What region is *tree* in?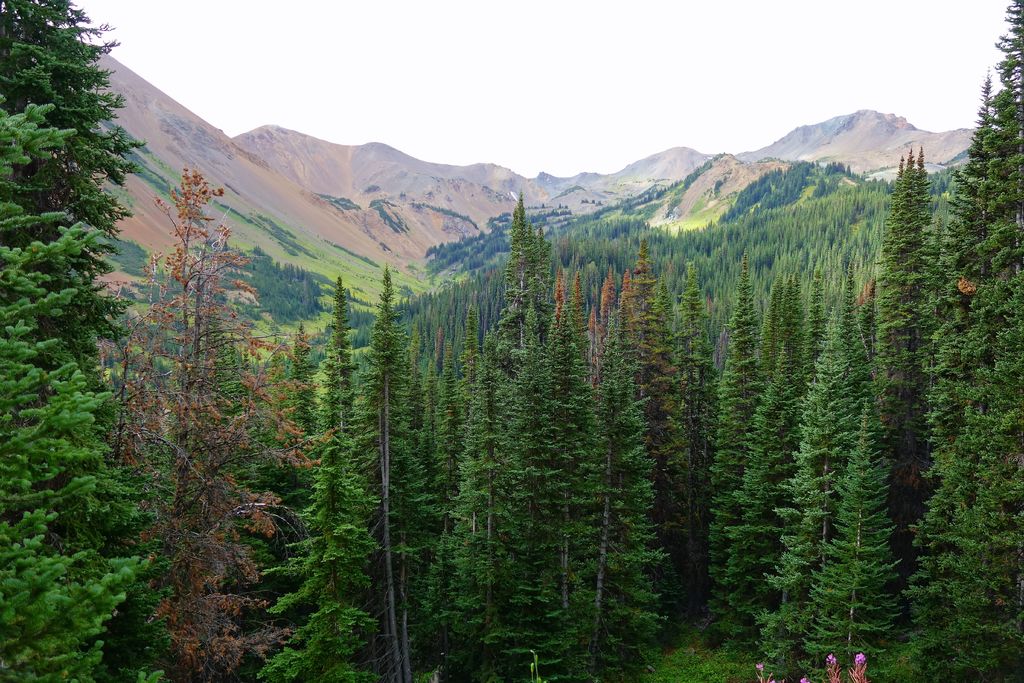
bbox(101, 167, 312, 682).
